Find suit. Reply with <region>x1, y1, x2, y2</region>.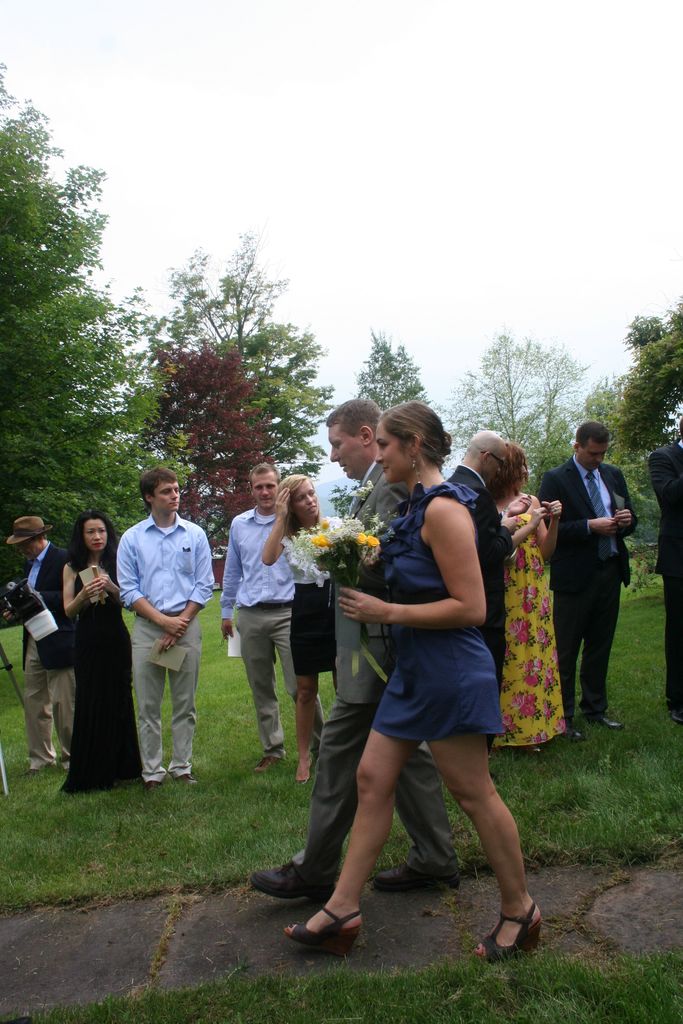
<region>292, 462, 460, 877</region>.
